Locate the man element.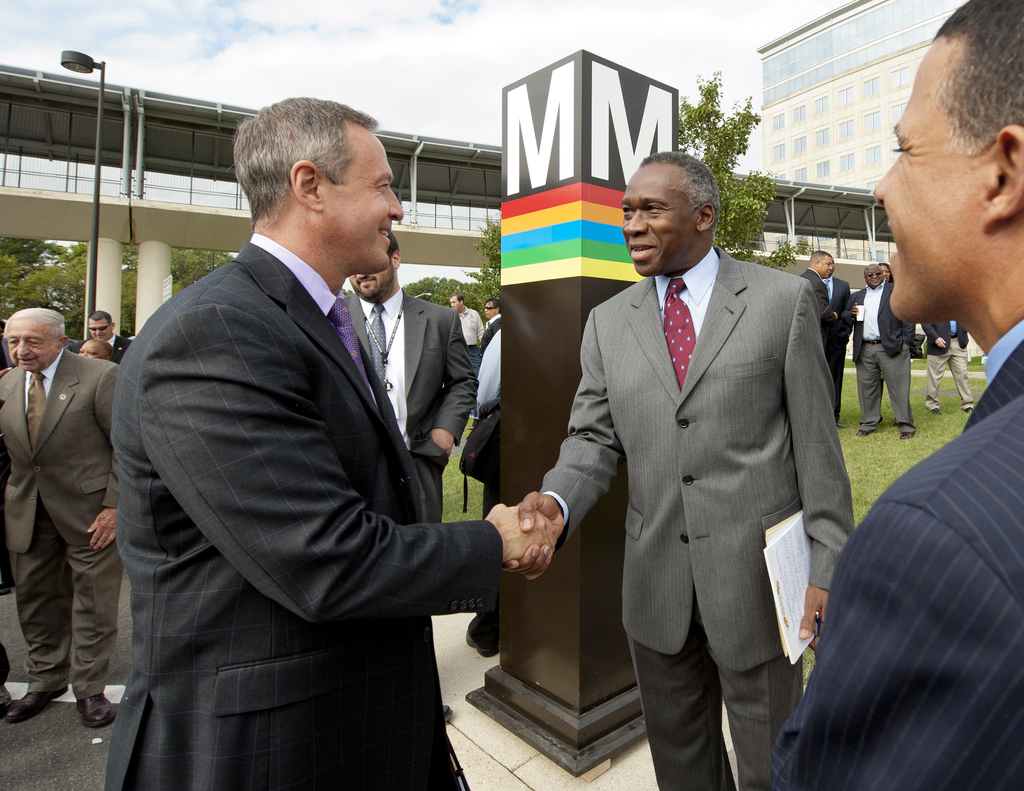
Element bbox: left=109, top=79, right=531, bottom=783.
